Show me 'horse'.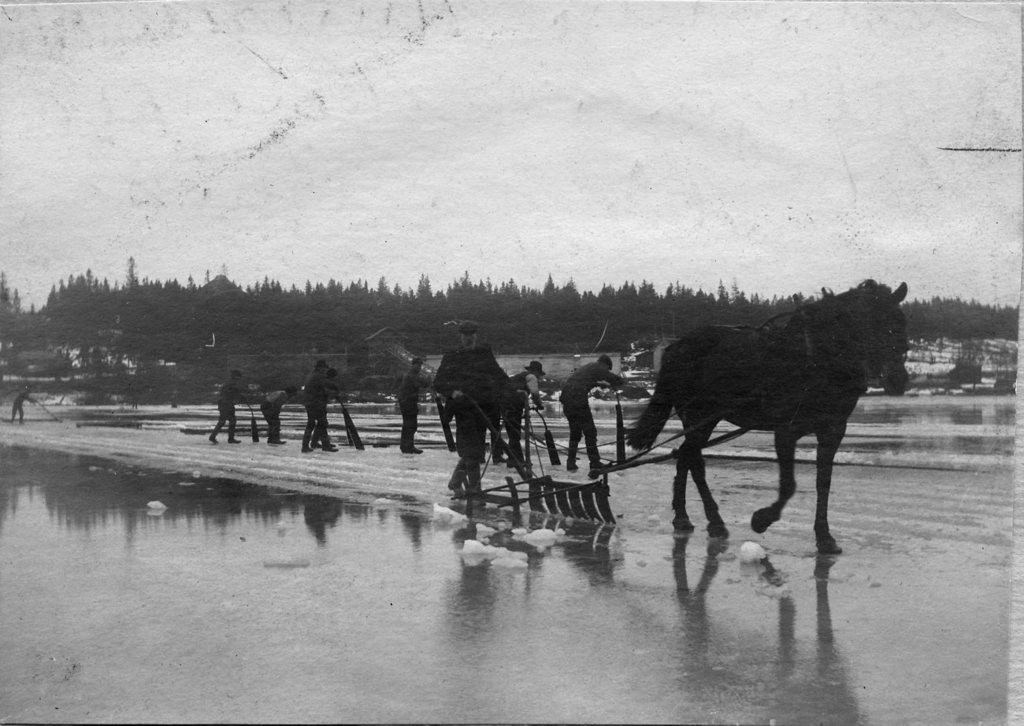
'horse' is here: x1=622, y1=275, x2=912, y2=555.
